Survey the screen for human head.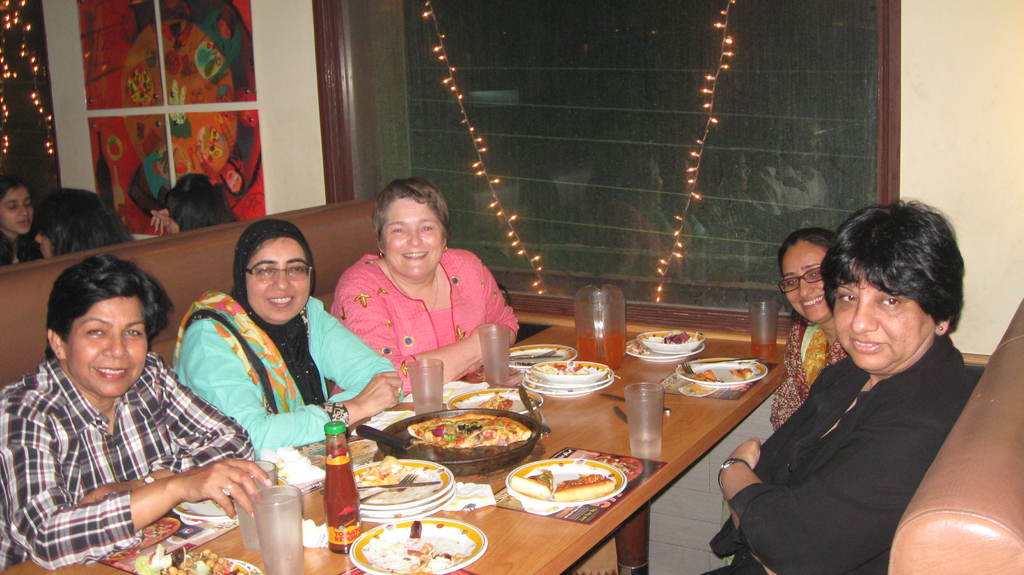
Survey found: (left=0, top=177, right=33, bottom=232).
